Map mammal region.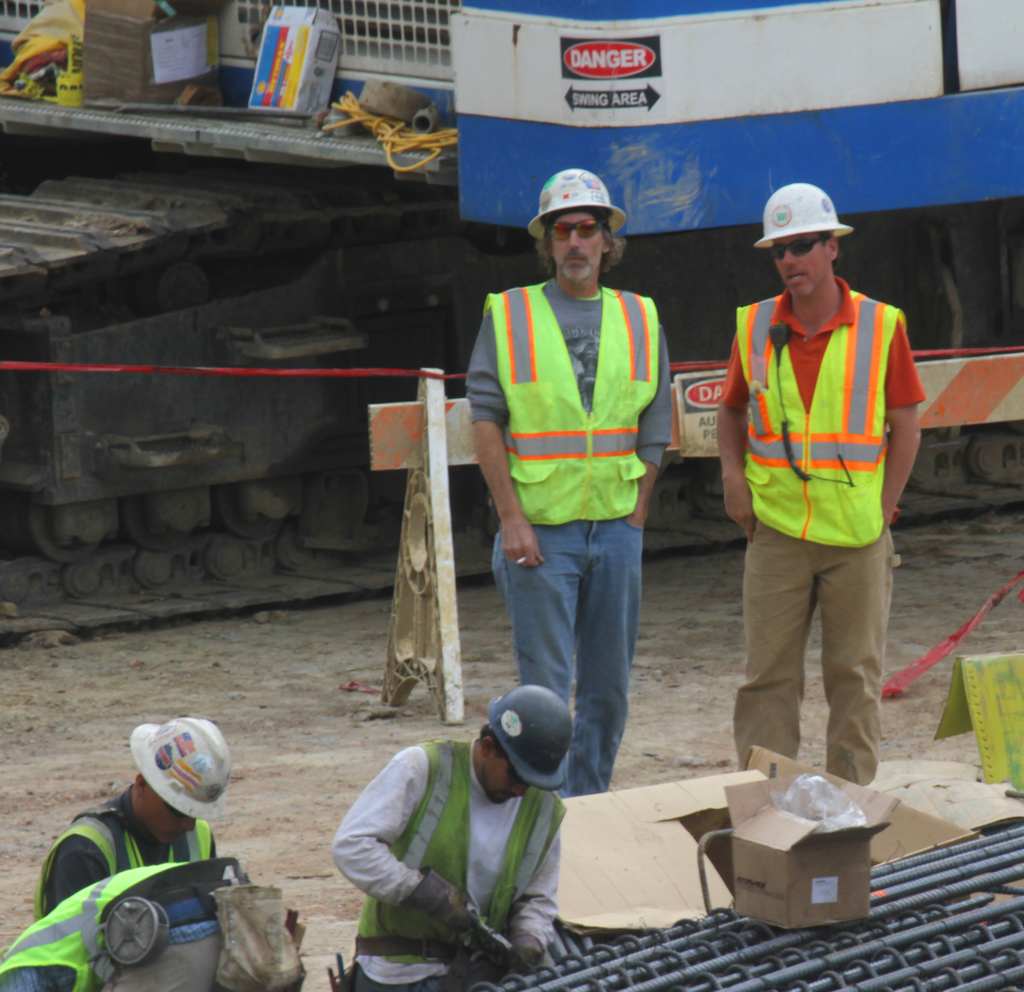
Mapped to region(332, 685, 574, 991).
